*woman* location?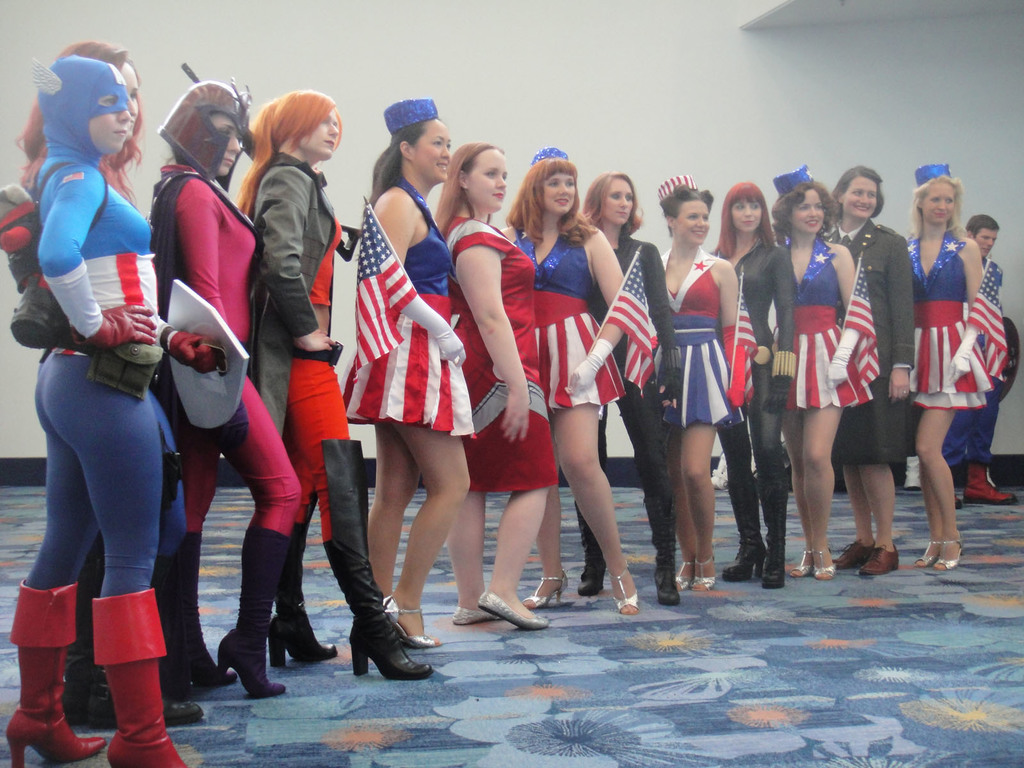
crop(901, 168, 988, 559)
